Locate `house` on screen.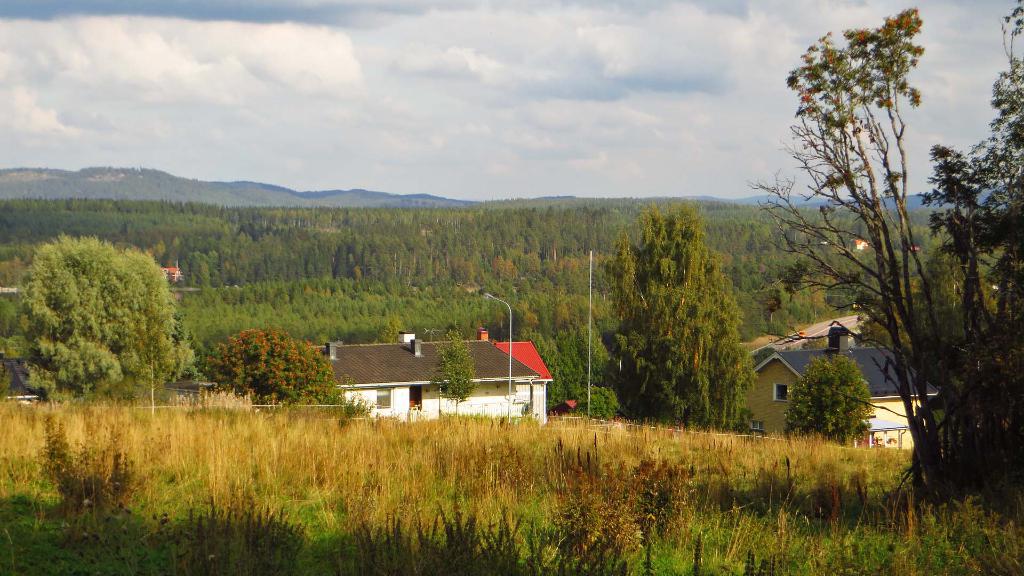
On screen at locate(476, 328, 555, 422).
